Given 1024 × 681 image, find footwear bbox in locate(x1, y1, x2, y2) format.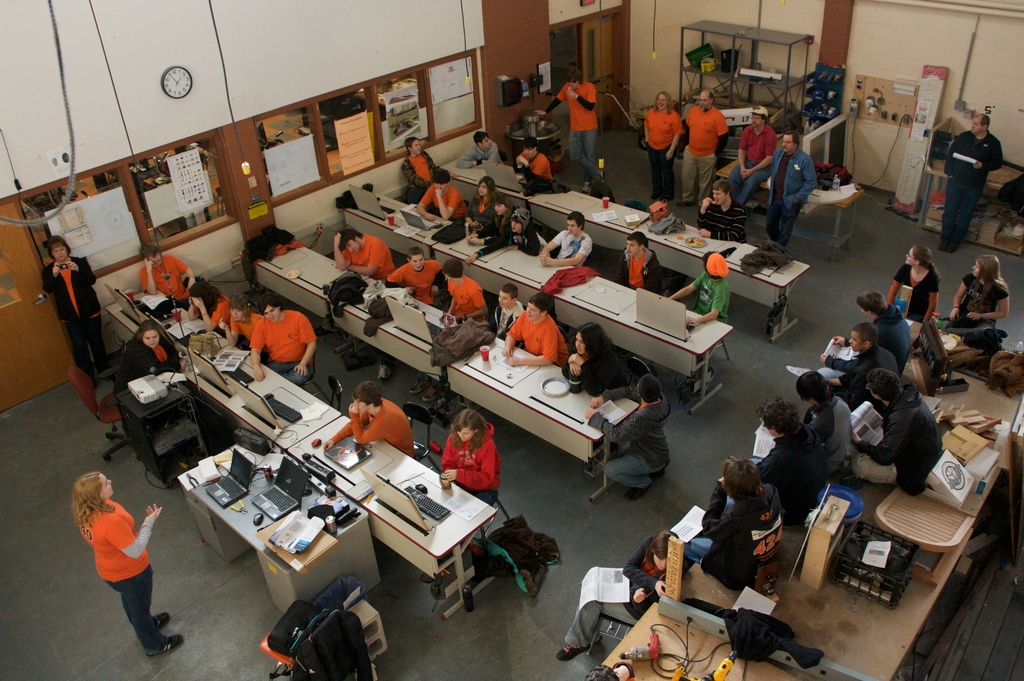
locate(695, 368, 716, 397).
